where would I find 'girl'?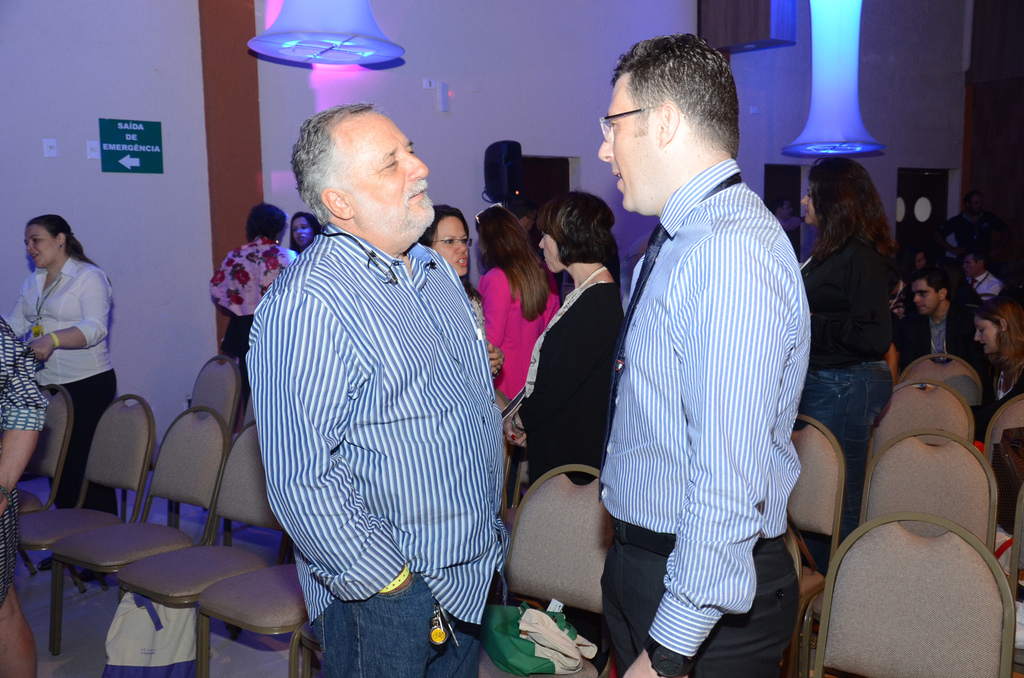
At (505,186,622,483).
